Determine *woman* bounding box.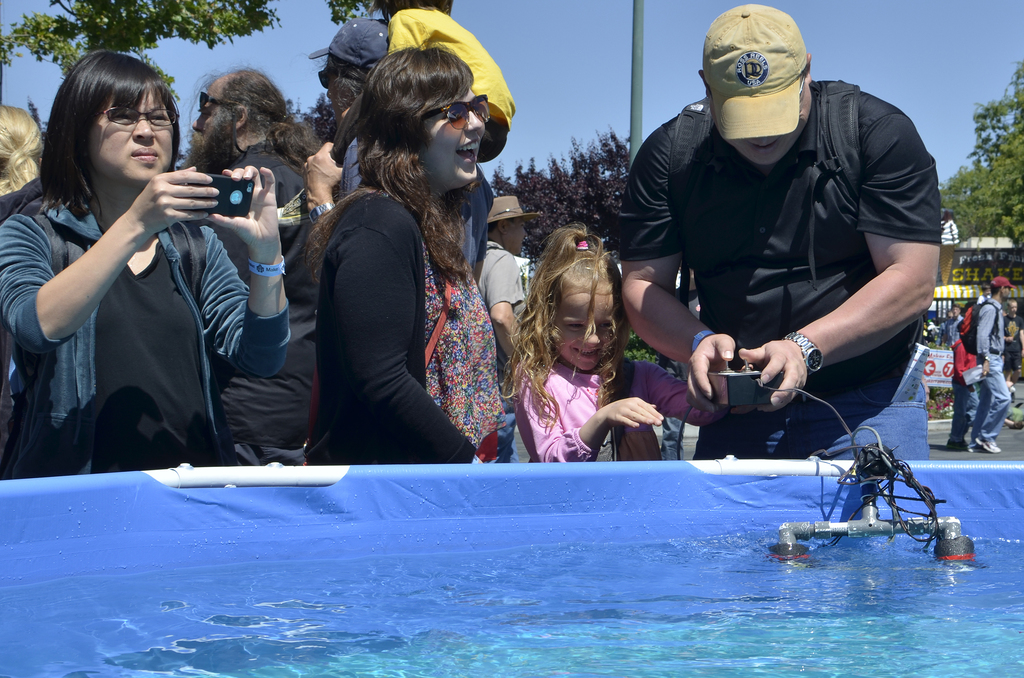
Determined: <box>284,29,518,483</box>.
